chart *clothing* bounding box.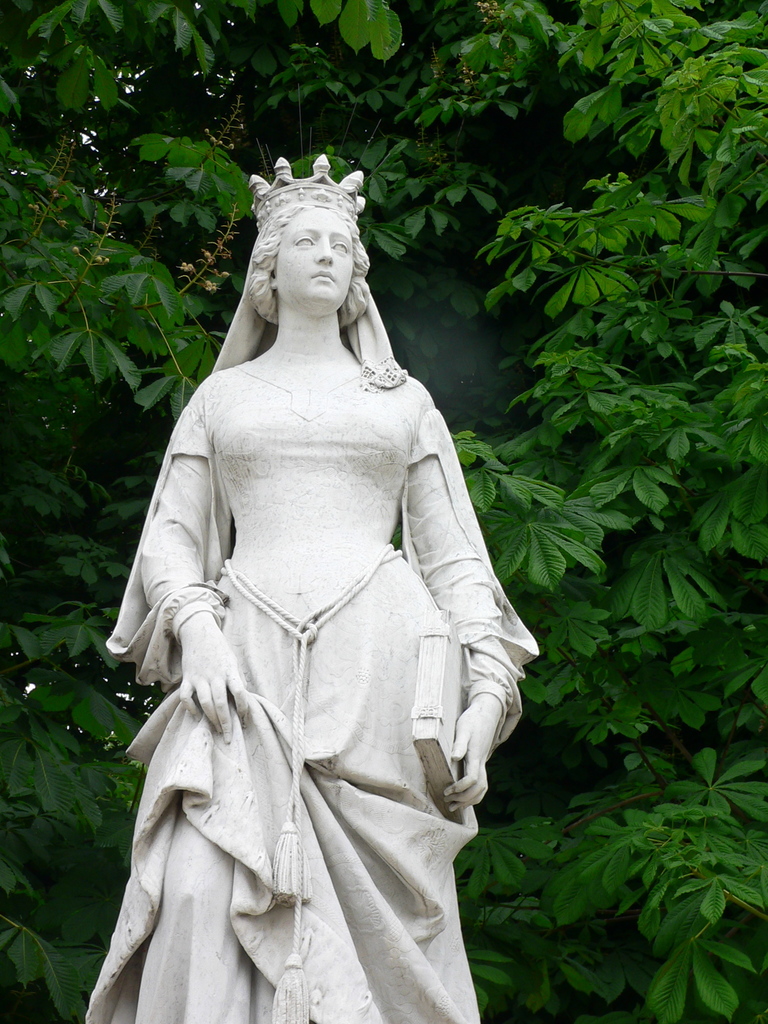
Charted: 76 351 489 1023.
